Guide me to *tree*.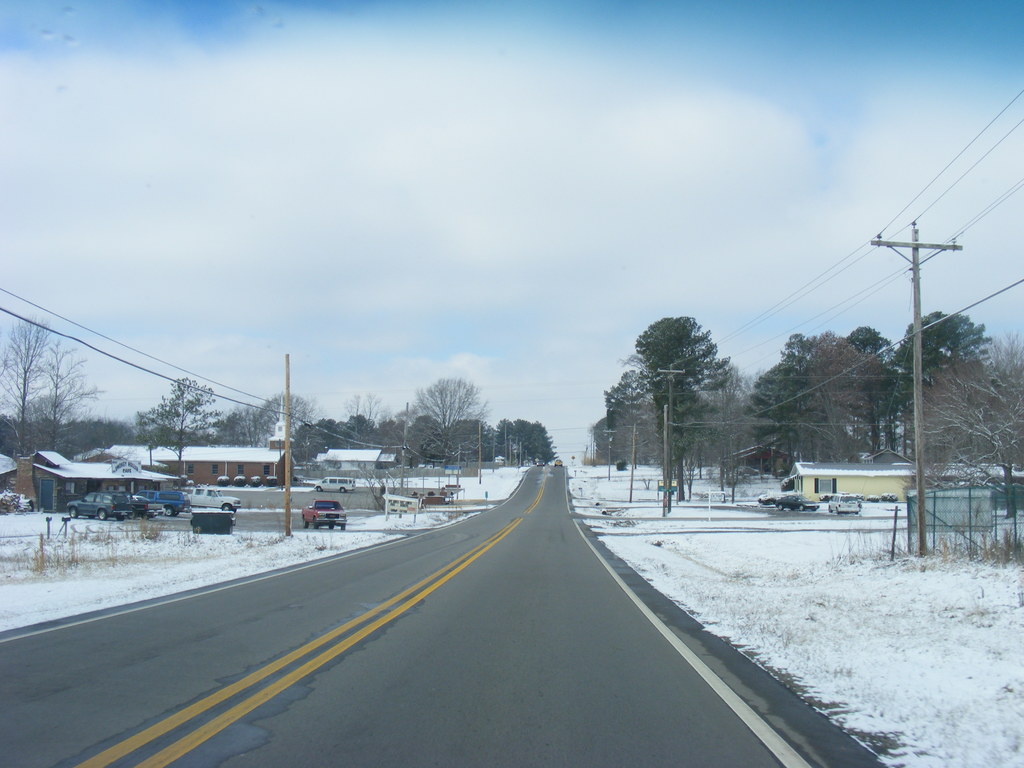
Guidance: (444,415,507,469).
